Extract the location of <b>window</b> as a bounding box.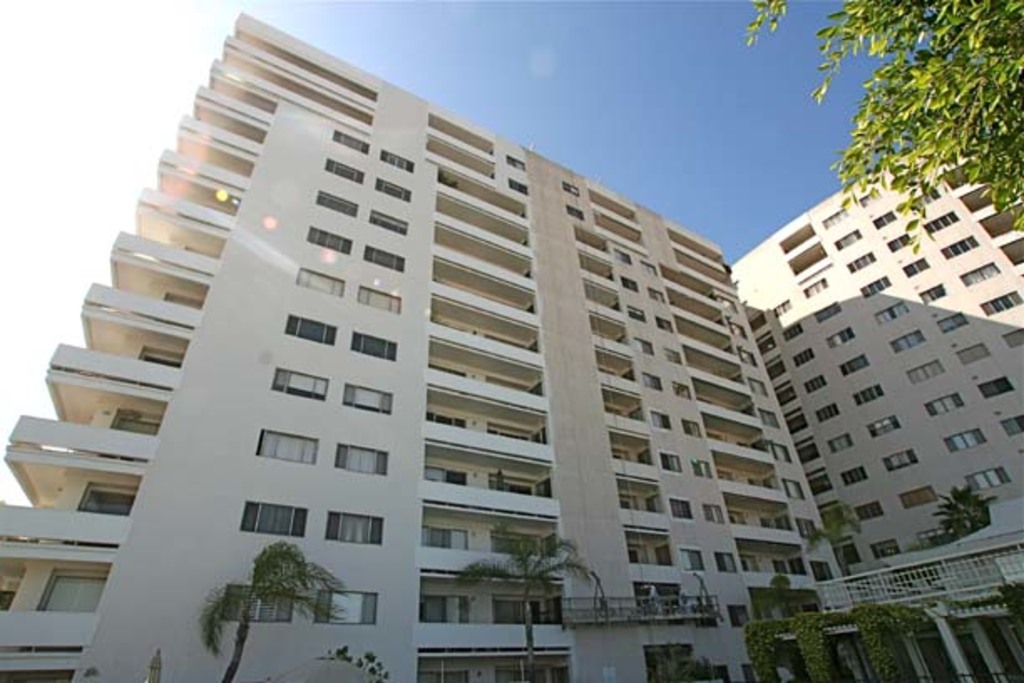
box=[818, 497, 843, 531].
